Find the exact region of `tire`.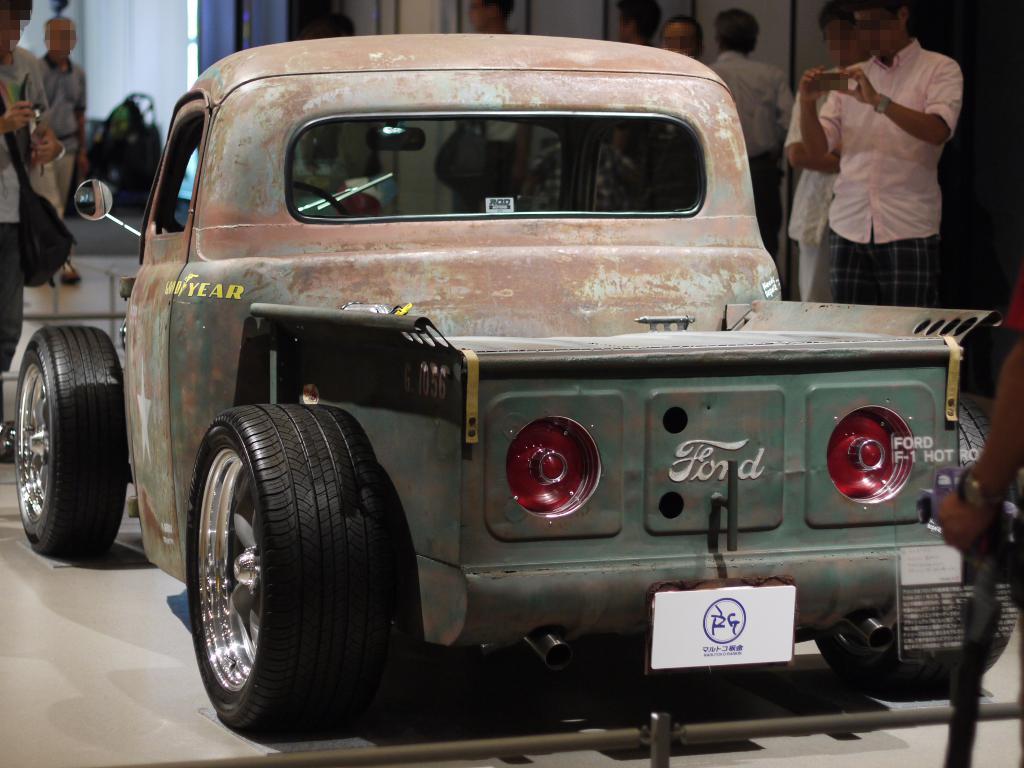
Exact region: select_region(11, 323, 126, 561).
